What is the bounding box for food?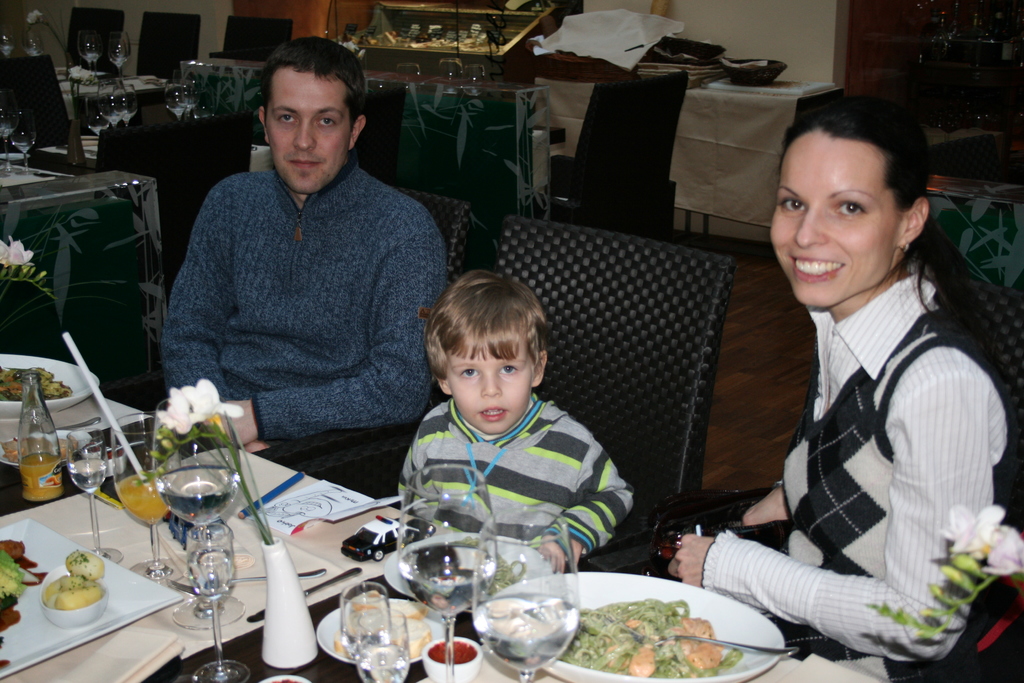
<bbox>0, 539, 47, 671</bbox>.
